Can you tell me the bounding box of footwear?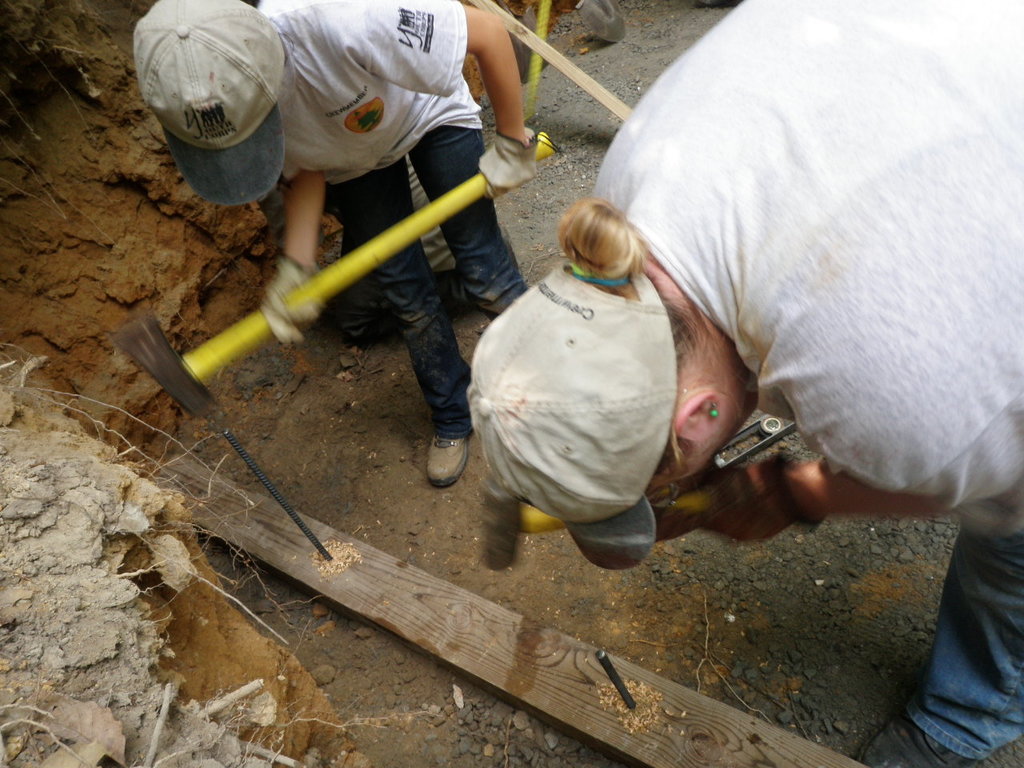
[left=424, top=440, right=467, bottom=490].
